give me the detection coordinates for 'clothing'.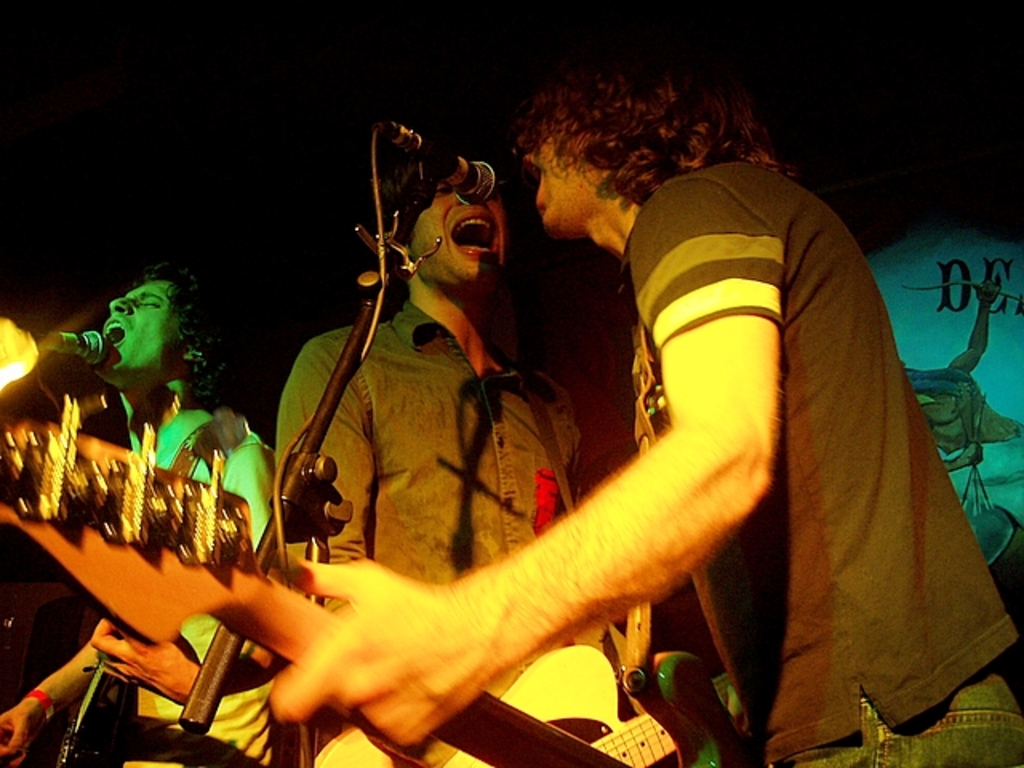
(627,163,1022,766).
